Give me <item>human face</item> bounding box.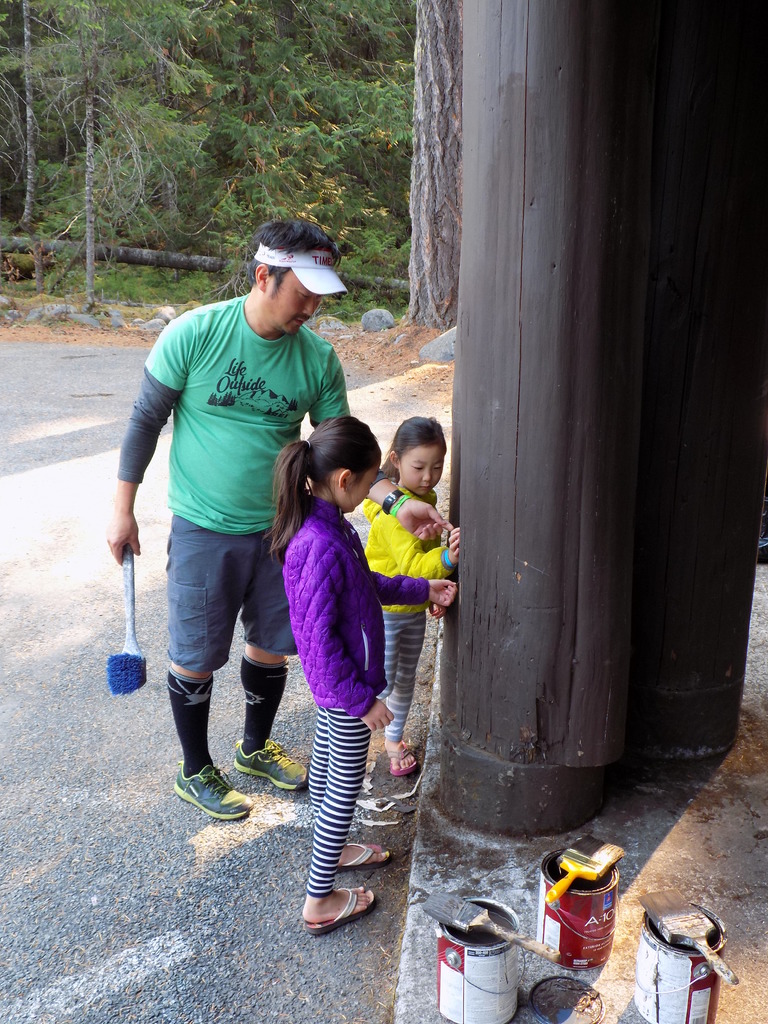
[x1=340, y1=456, x2=377, y2=508].
